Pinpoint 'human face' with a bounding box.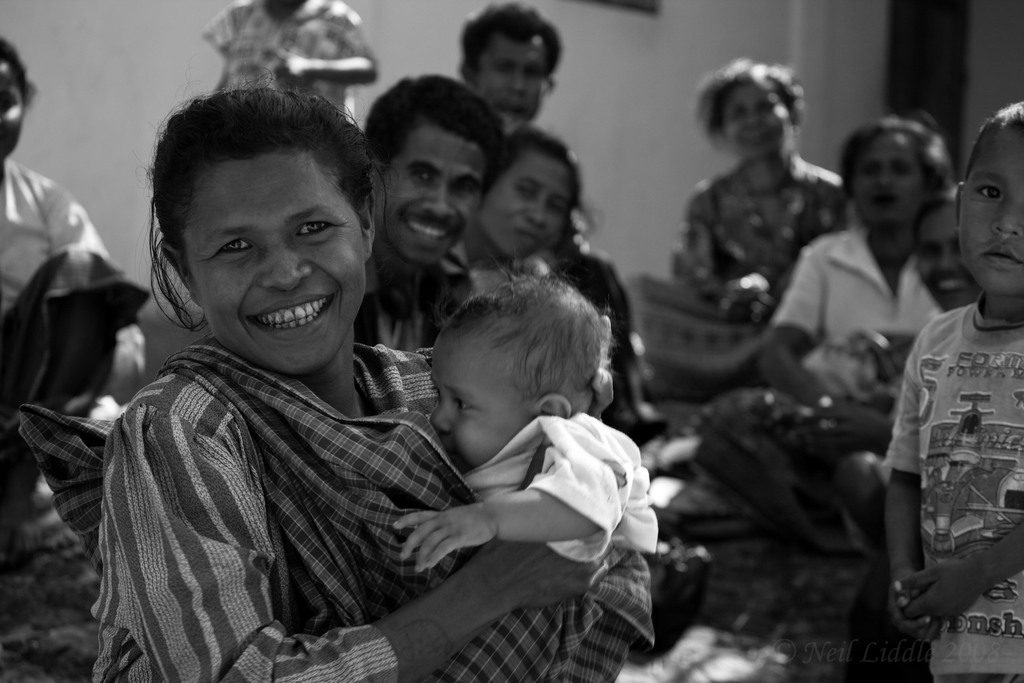
pyautogui.locateOnScreen(376, 119, 488, 261).
